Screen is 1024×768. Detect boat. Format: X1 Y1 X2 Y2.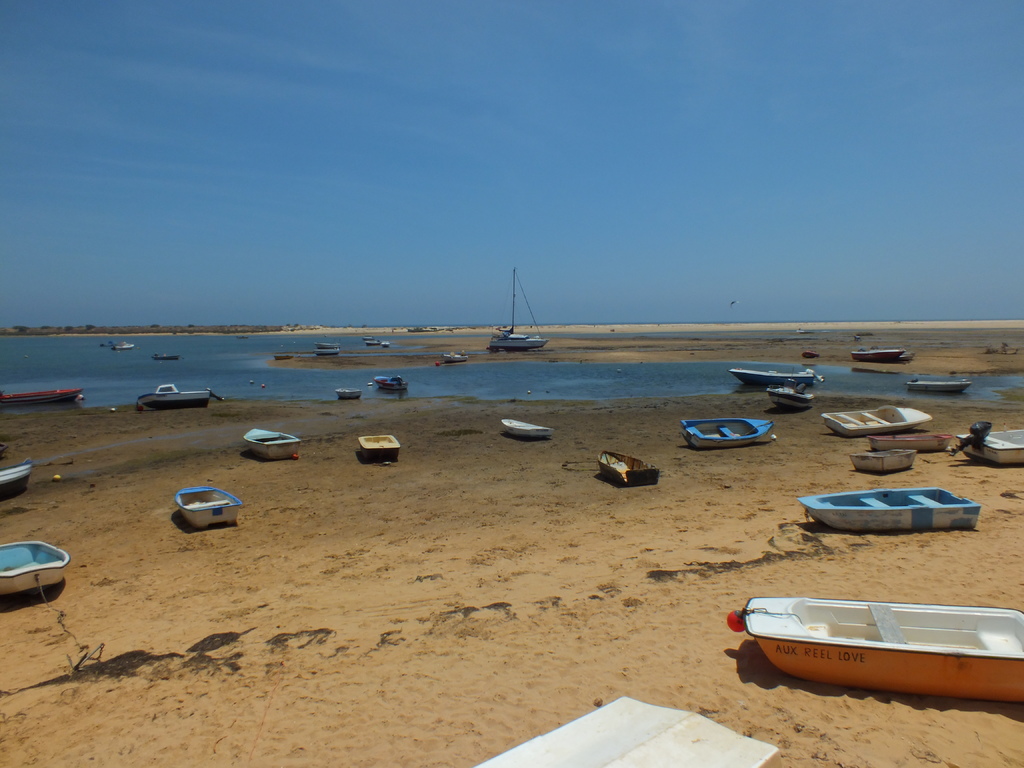
374 377 411 396.
